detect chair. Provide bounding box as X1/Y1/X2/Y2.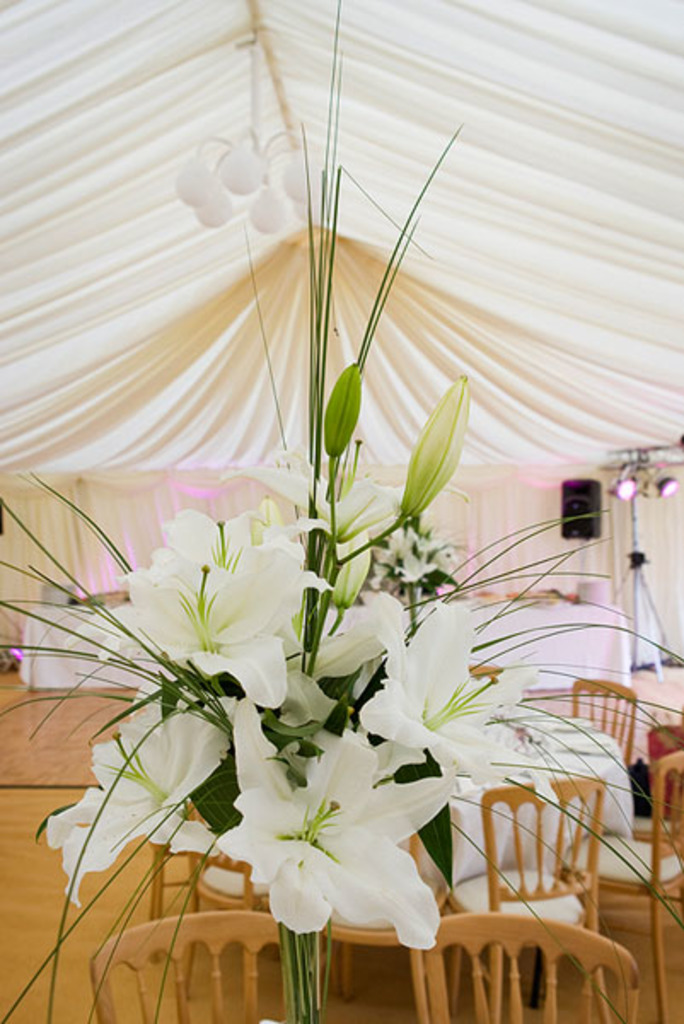
89/901/310/1022.
